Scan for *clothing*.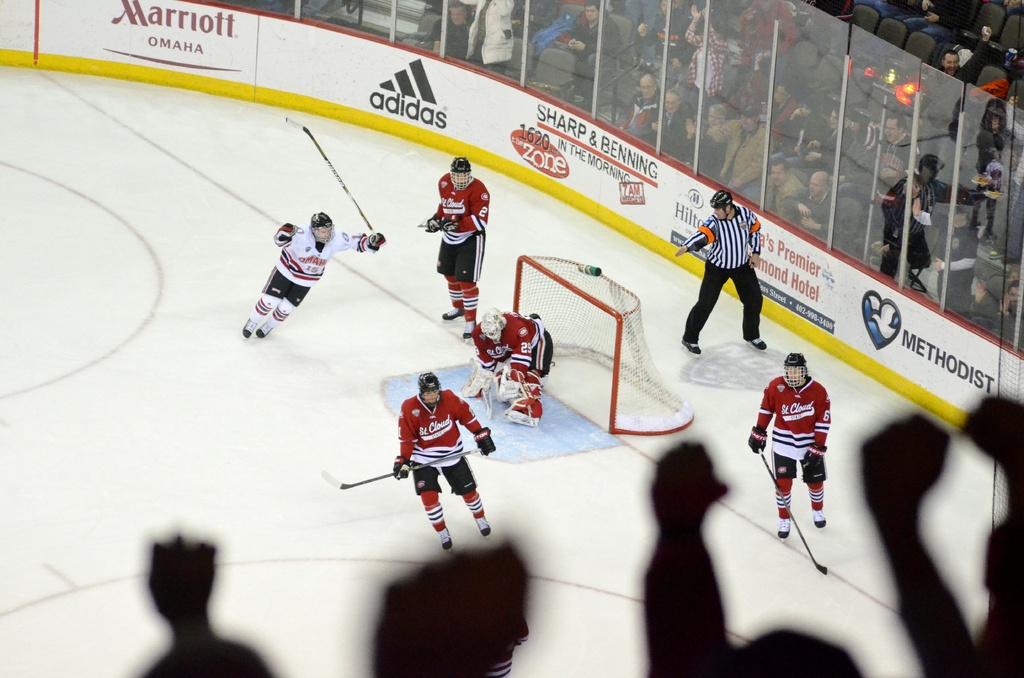
Scan result: 757:375:832:520.
